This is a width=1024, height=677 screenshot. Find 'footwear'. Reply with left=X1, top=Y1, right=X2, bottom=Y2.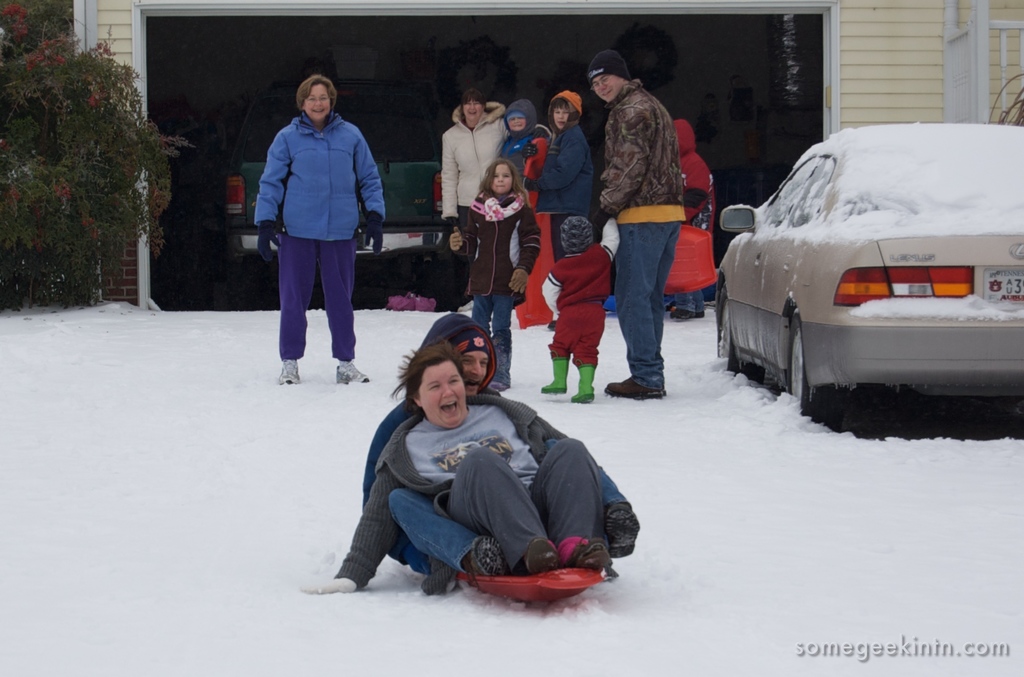
left=456, top=534, right=514, bottom=578.
